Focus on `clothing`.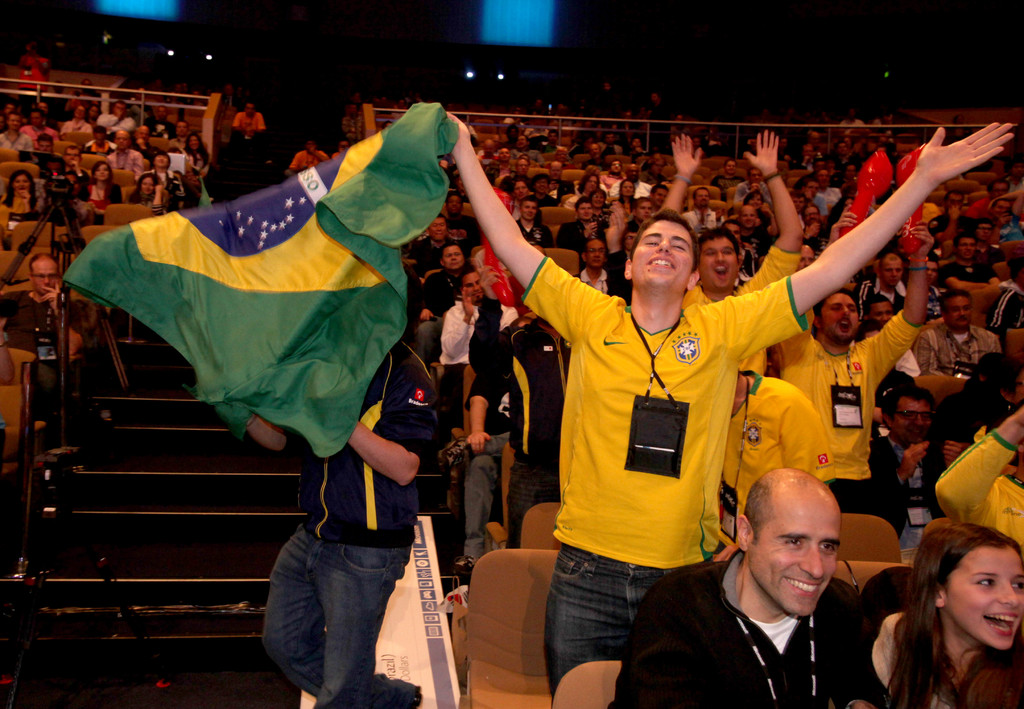
Focused at x1=870, y1=549, x2=1023, y2=708.
